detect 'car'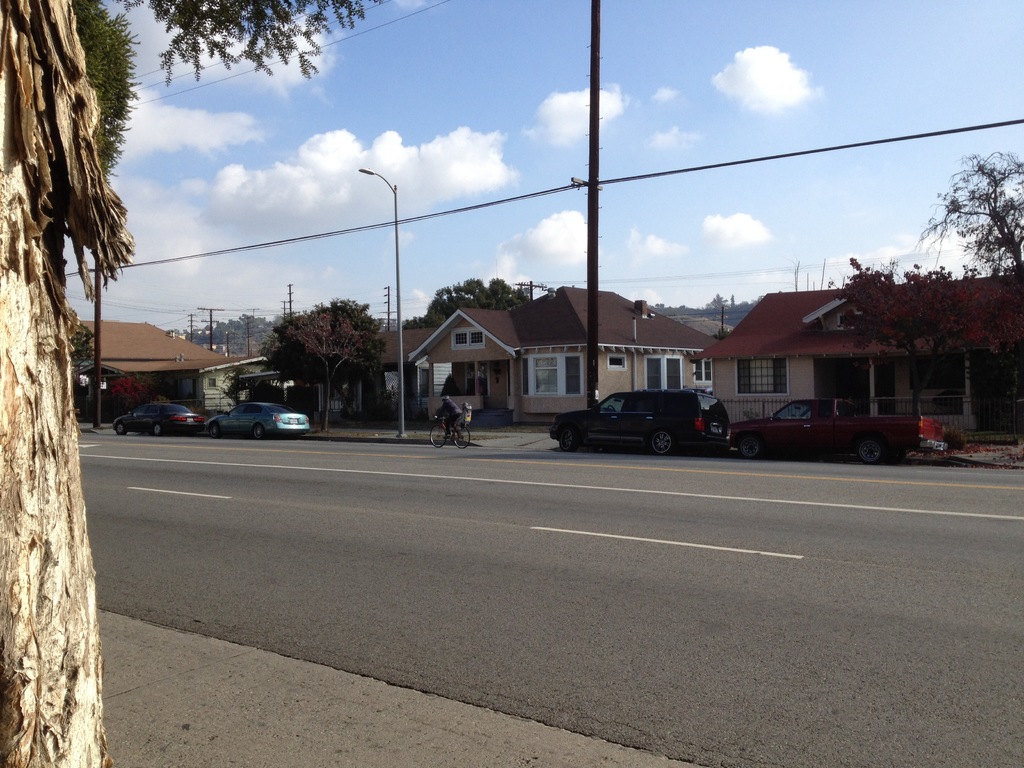
<box>108,396,204,438</box>
